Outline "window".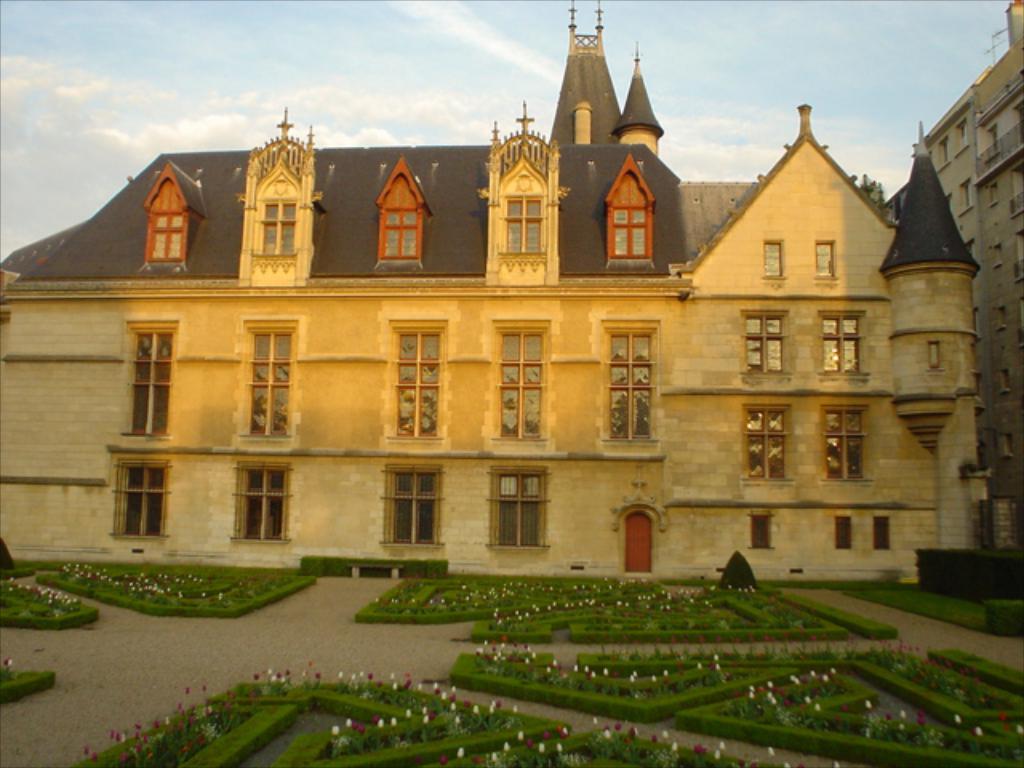
Outline: select_region(986, 182, 1000, 210).
